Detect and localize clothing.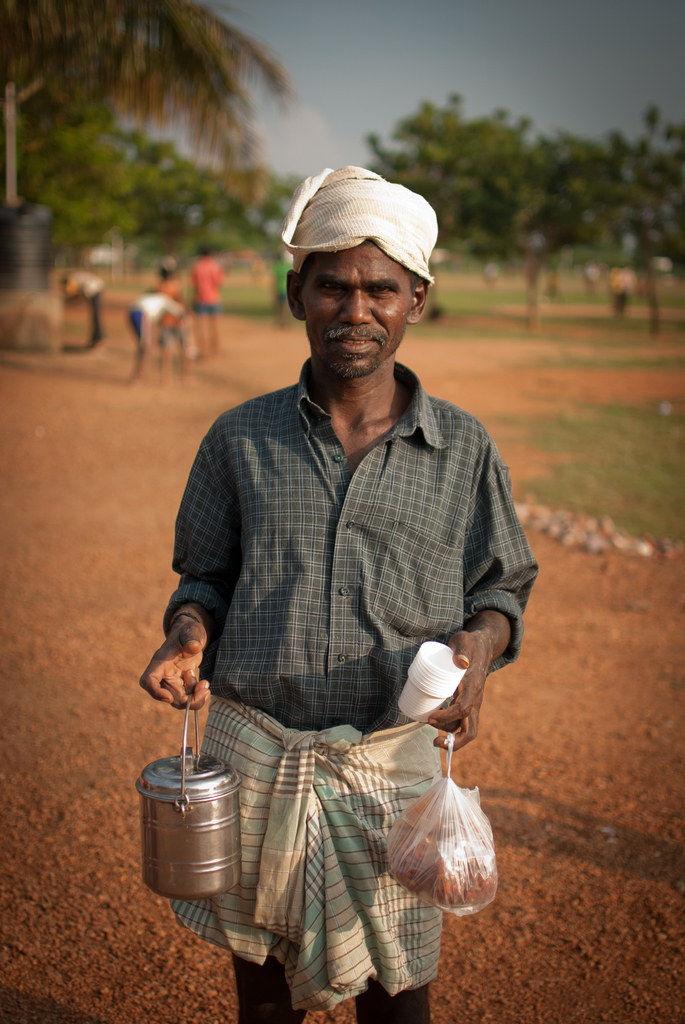
Localized at {"x1": 62, "y1": 270, "x2": 107, "y2": 342}.
